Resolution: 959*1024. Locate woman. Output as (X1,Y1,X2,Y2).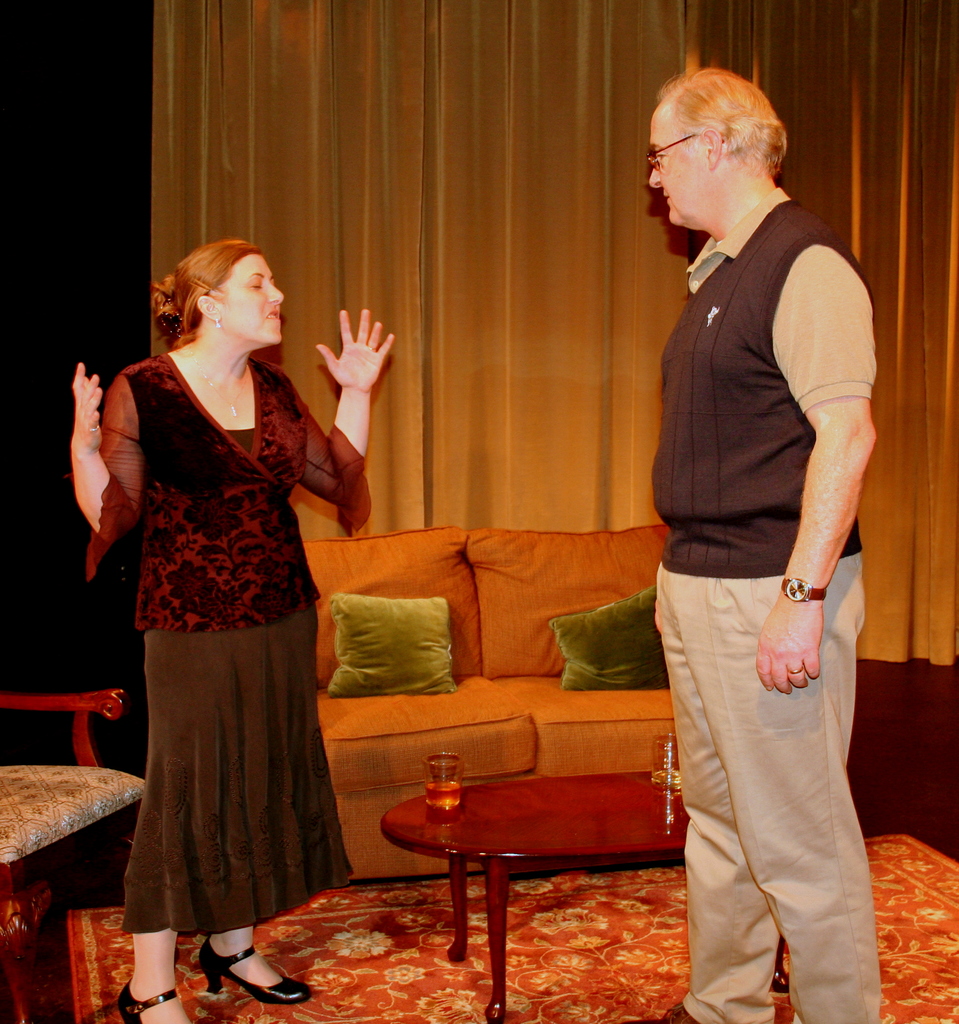
(80,216,373,972).
